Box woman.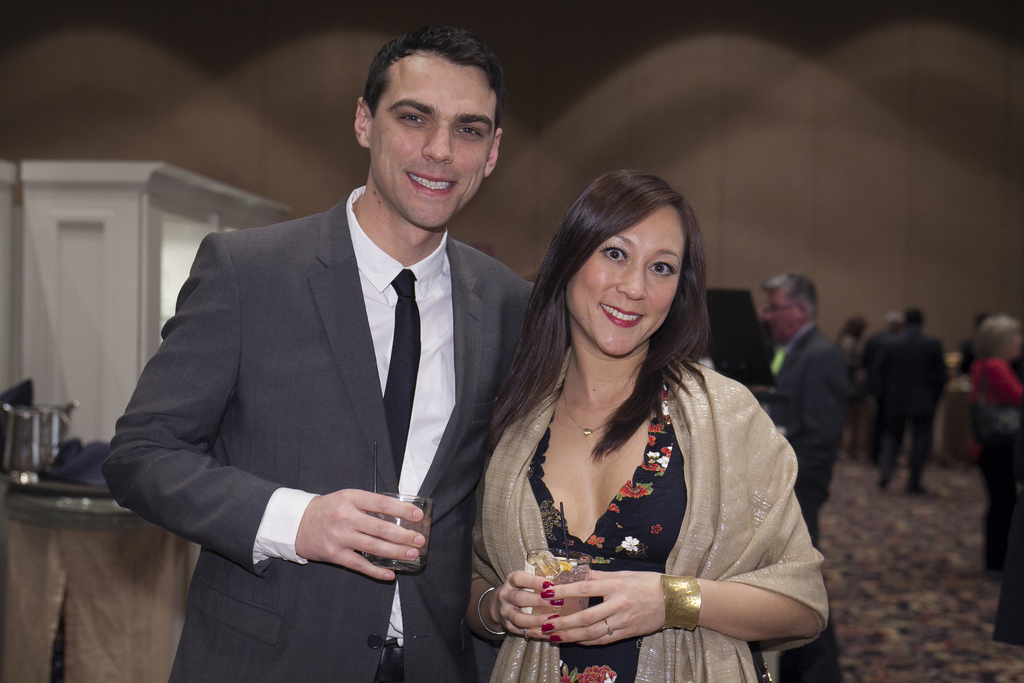
[961,315,1022,572].
